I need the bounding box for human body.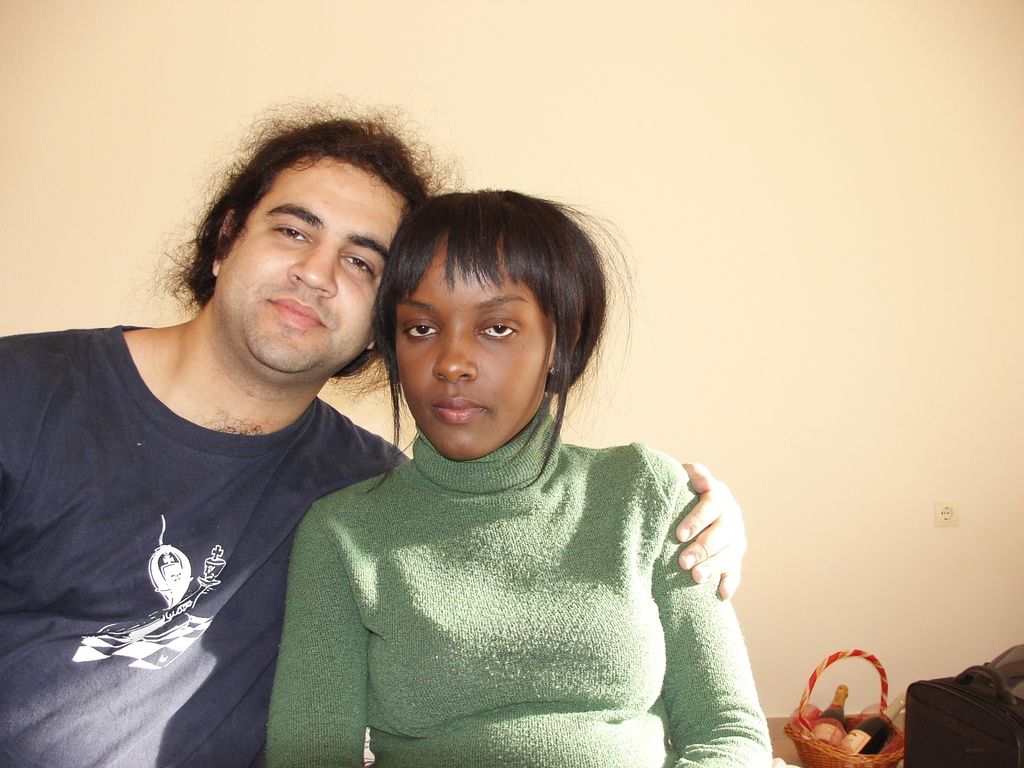
Here it is: <box>44,120,419,748</box>.
